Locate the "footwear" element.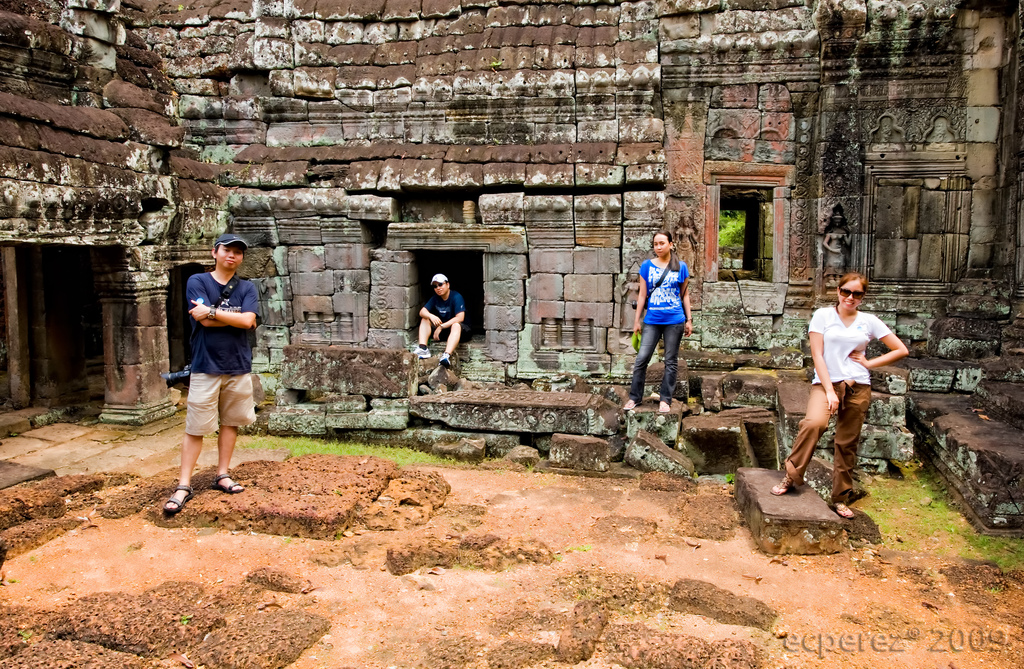
Element bbox: (410,348,431,357).
